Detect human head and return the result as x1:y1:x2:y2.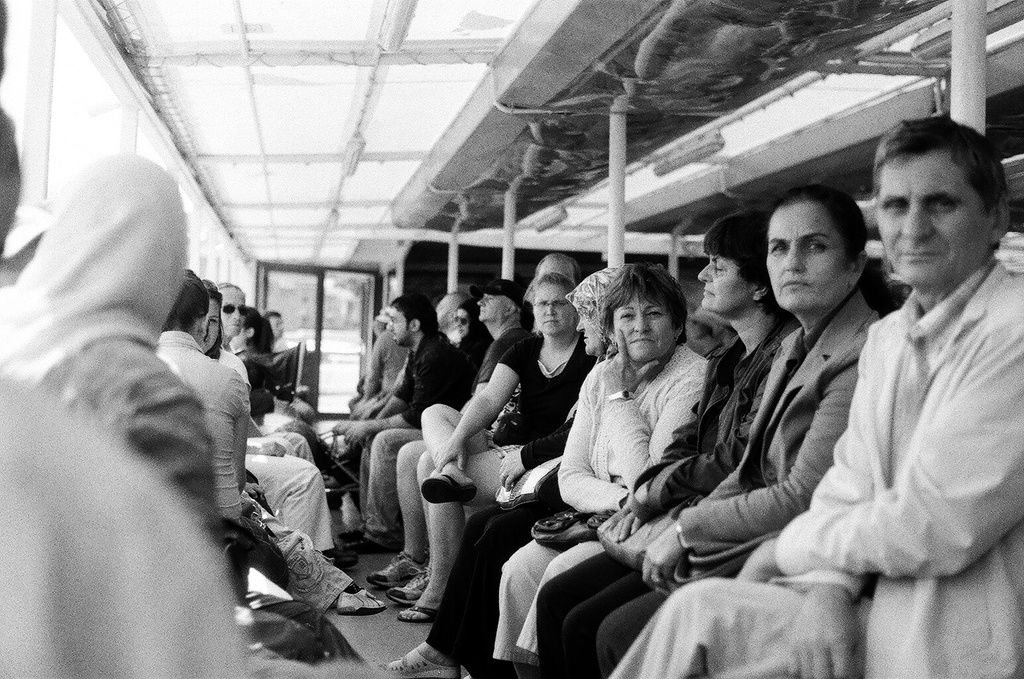
602:262:685:358.
